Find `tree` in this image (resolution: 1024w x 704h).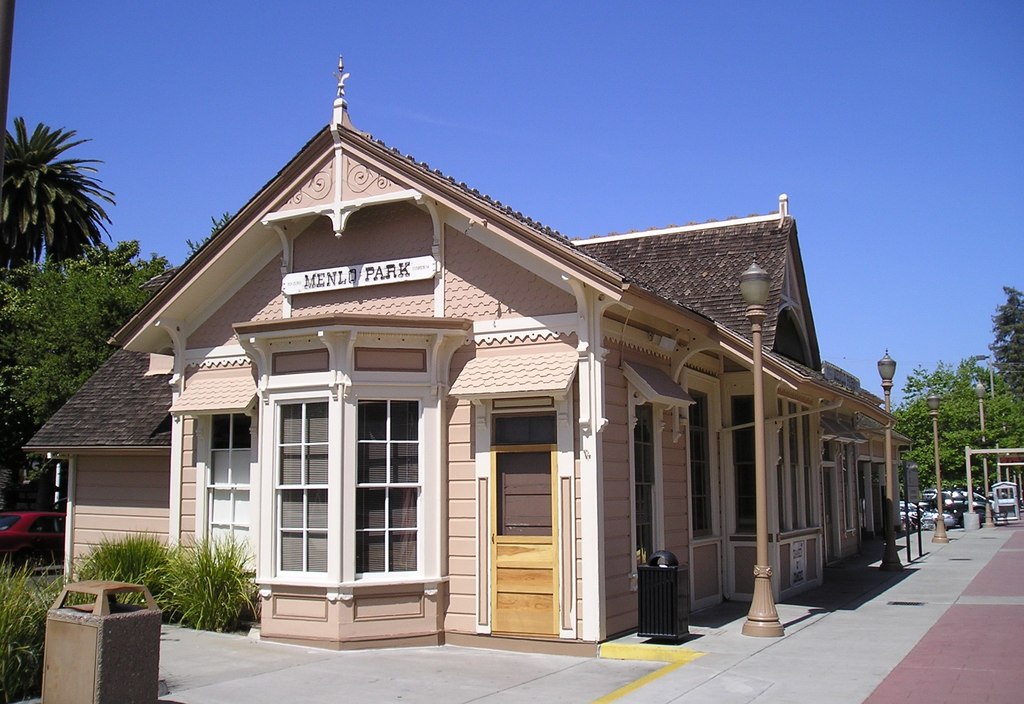
181,199,236,264.
